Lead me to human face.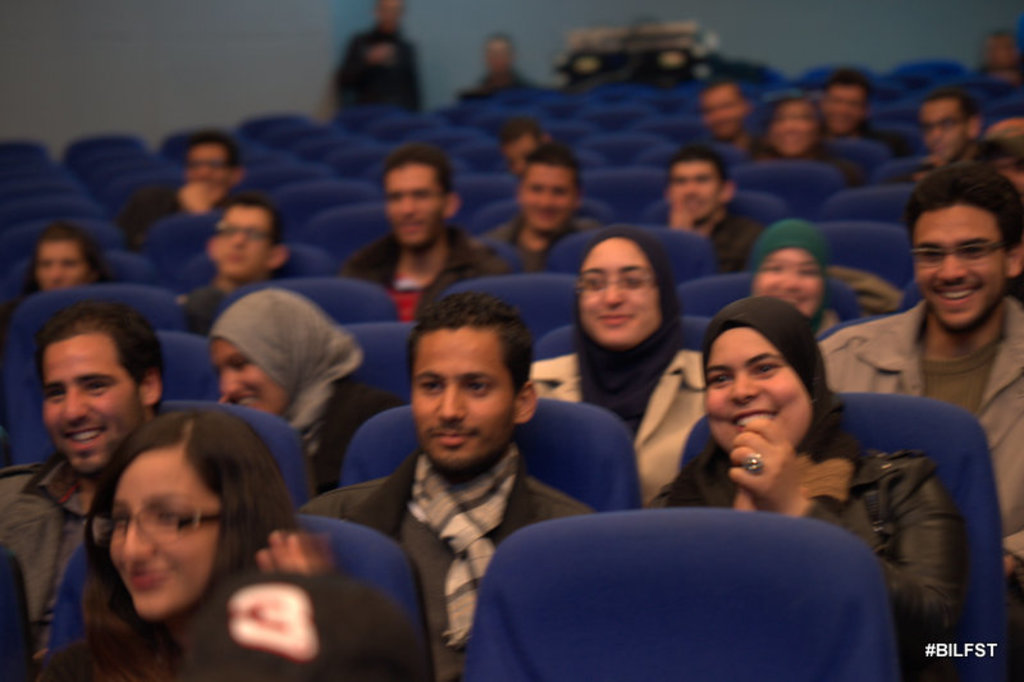
Lead to {"x1": 388, "y1": 166, "x2": 440, "y2": 243}.
